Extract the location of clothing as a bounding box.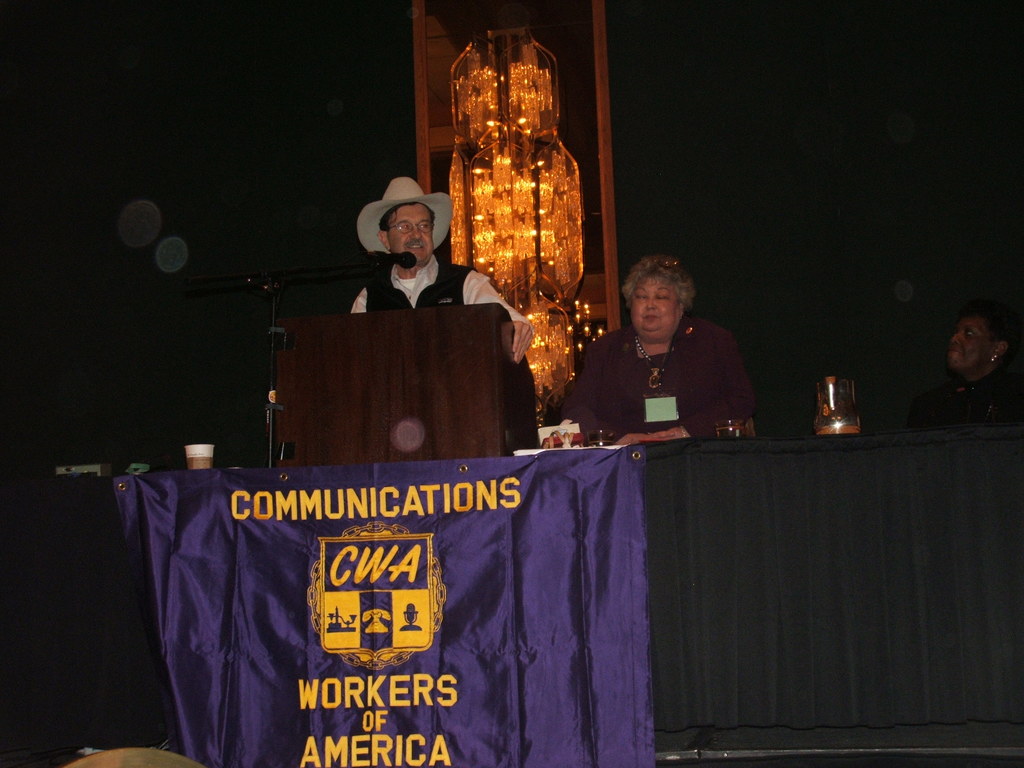
(left=350, top=252, right=536, bottom=332).
